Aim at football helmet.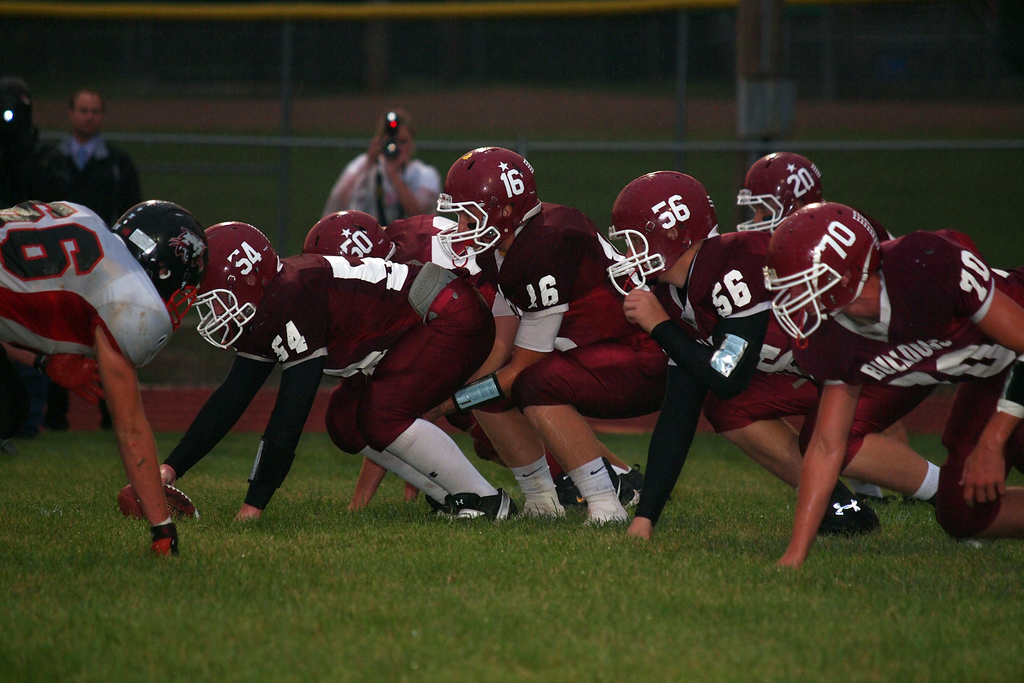
Aimed at <box>431,147,540,270</box>.
